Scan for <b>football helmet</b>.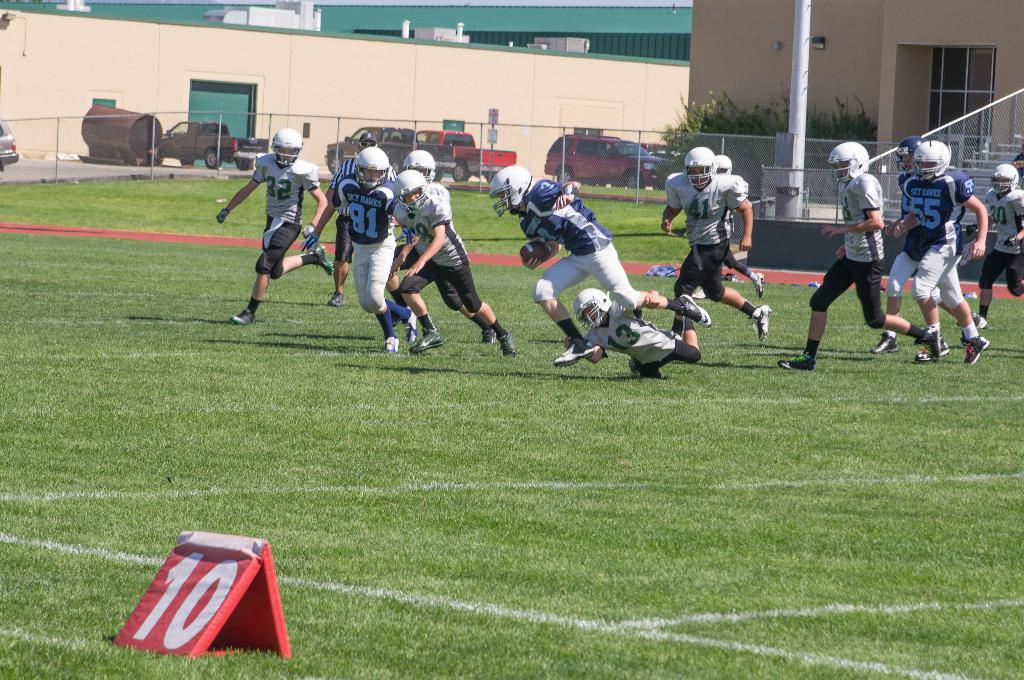
Scan result: [left=399, top=144, right=434, bottom=190].
